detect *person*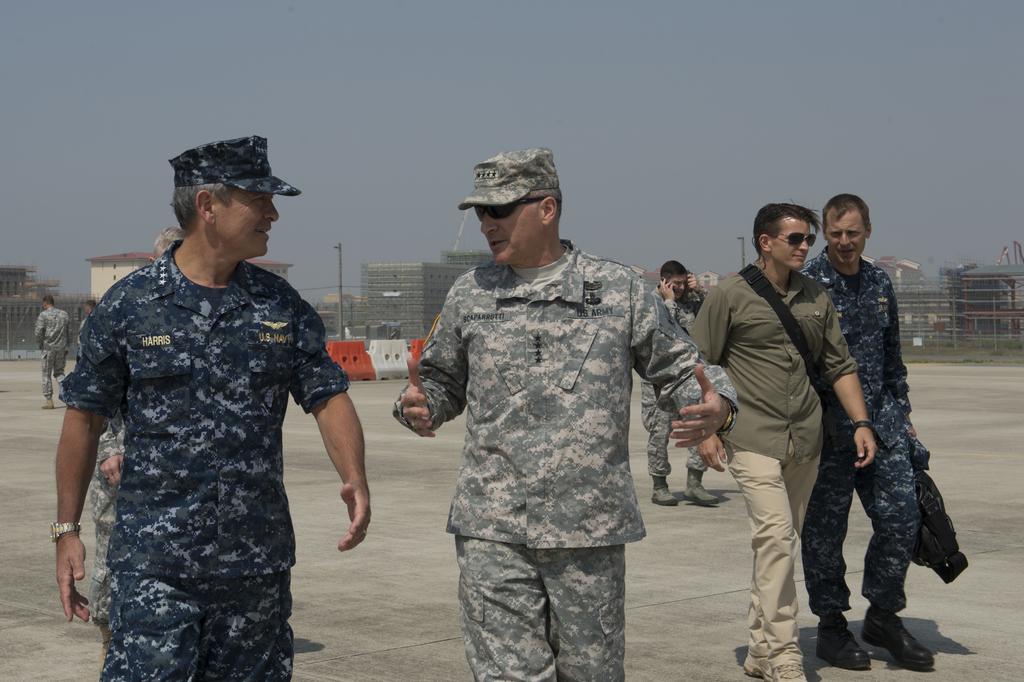
(800,189,934,672)
